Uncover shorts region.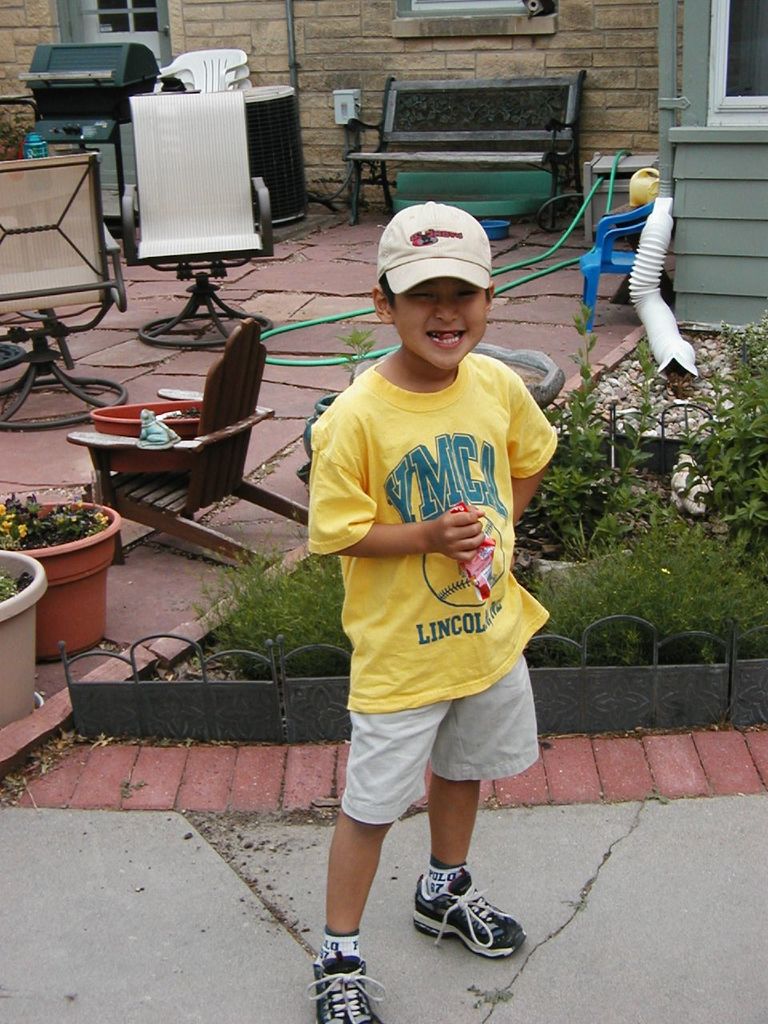
Uncovered: (322,689,535,812).
